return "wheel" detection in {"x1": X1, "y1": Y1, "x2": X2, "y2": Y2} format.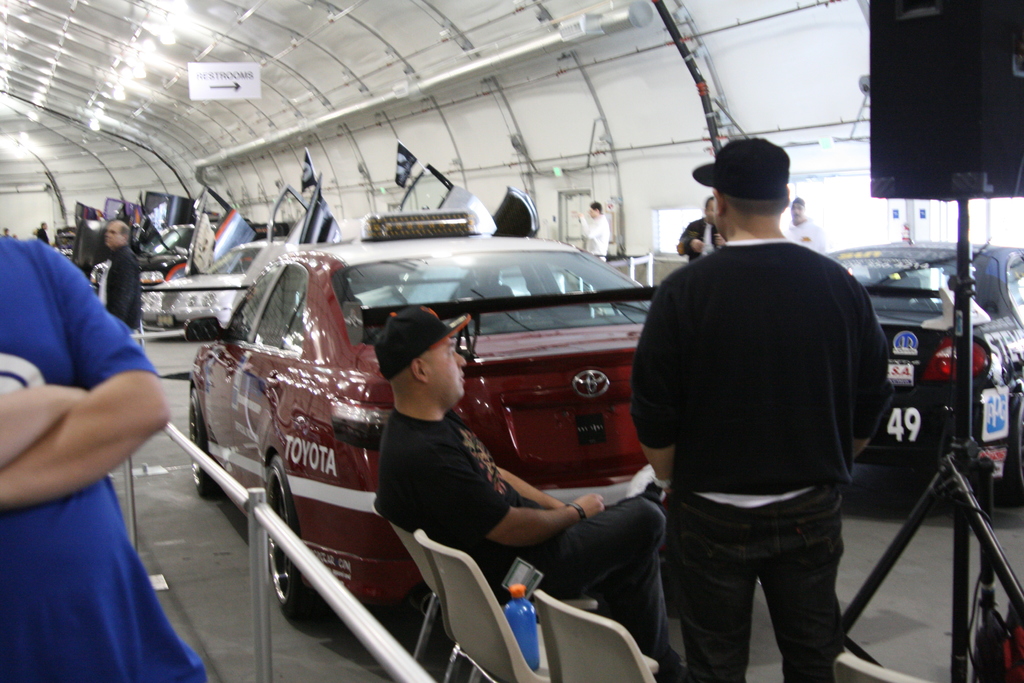
{"x1": 264, "y1": 456, "x2": 322, "y2": 620}.
